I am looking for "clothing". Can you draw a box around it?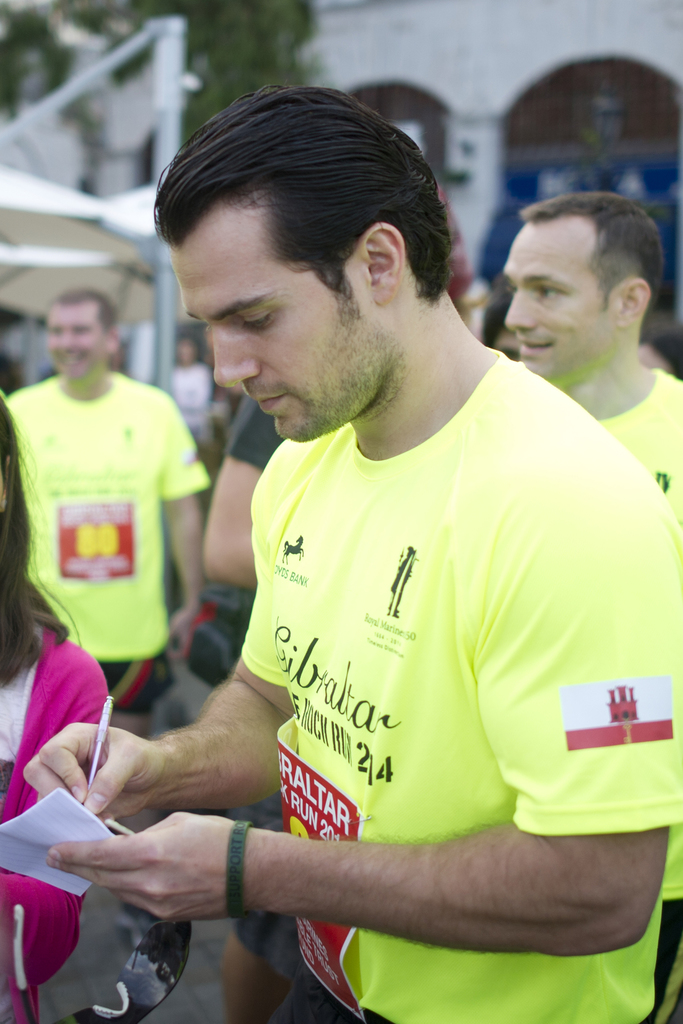
Sure, the bounding box is Rect(610, 373, 682, 1023).
